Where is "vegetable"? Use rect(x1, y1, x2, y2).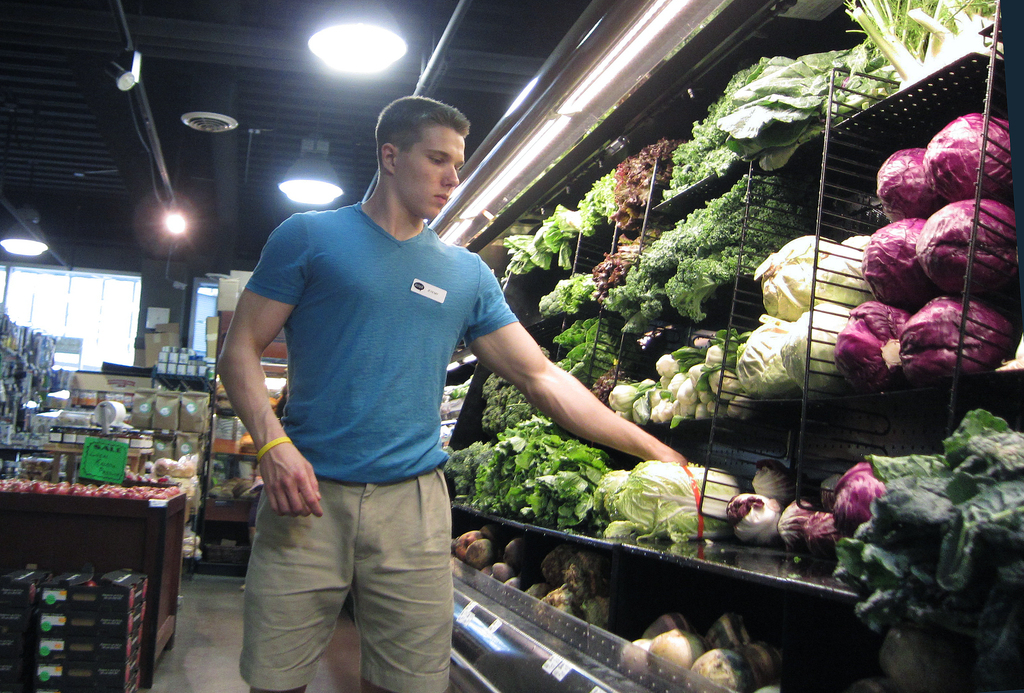
rect(648, 607, 703, 677).
